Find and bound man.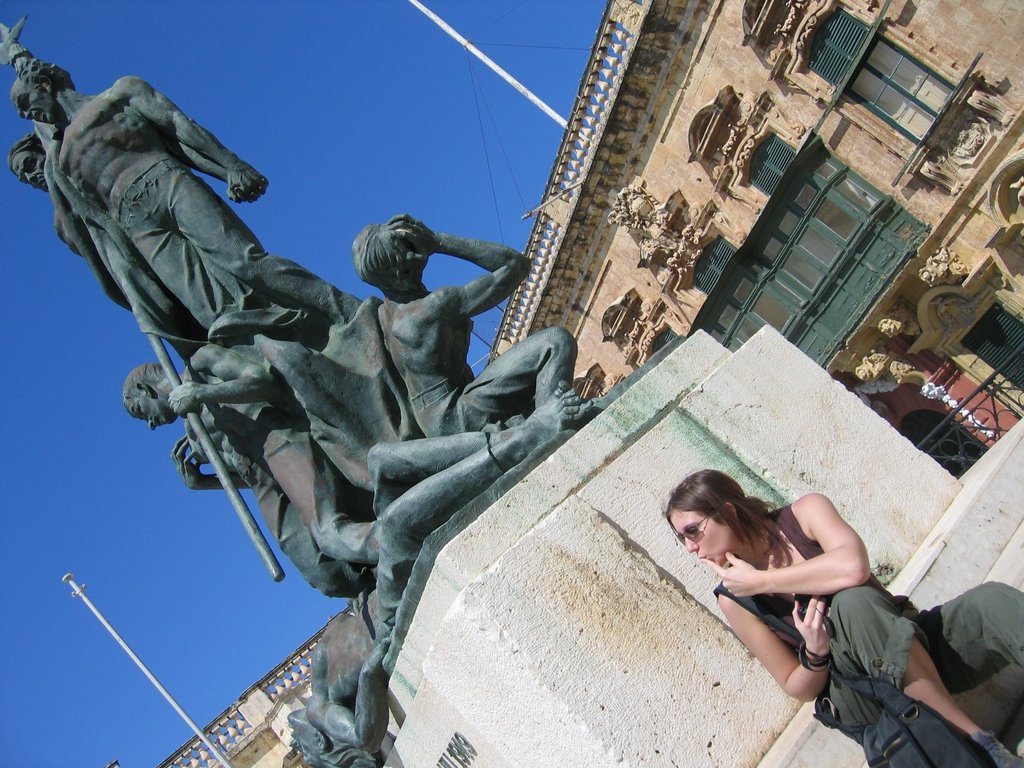
Bound: 113/380/392/582.
